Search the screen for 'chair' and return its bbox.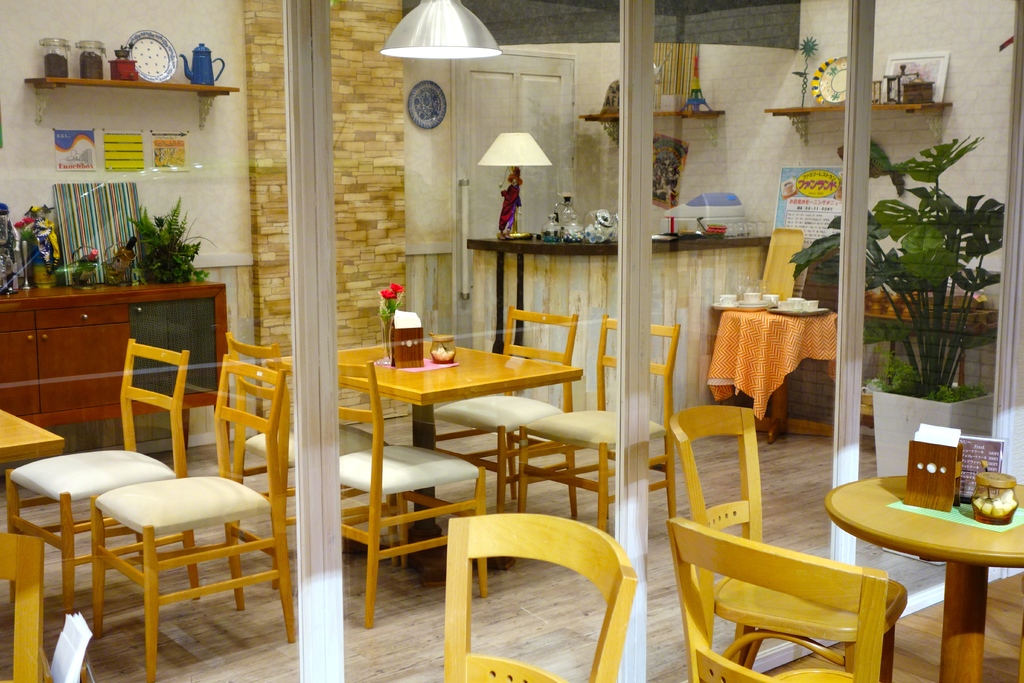
Found: <bbox>3, 336, 189, 633</bbox>.
